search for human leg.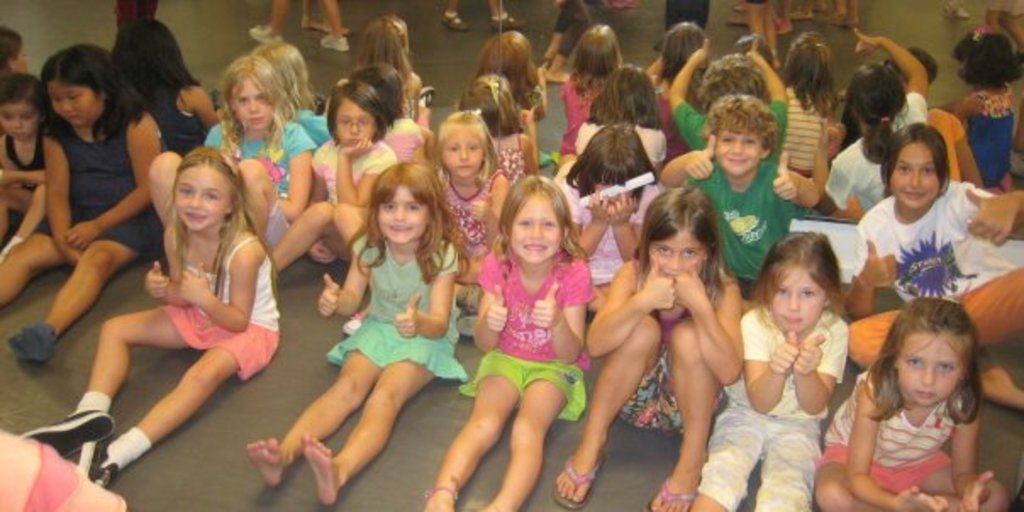
Found at [left=248, top=356, right=375, bottom=487].
